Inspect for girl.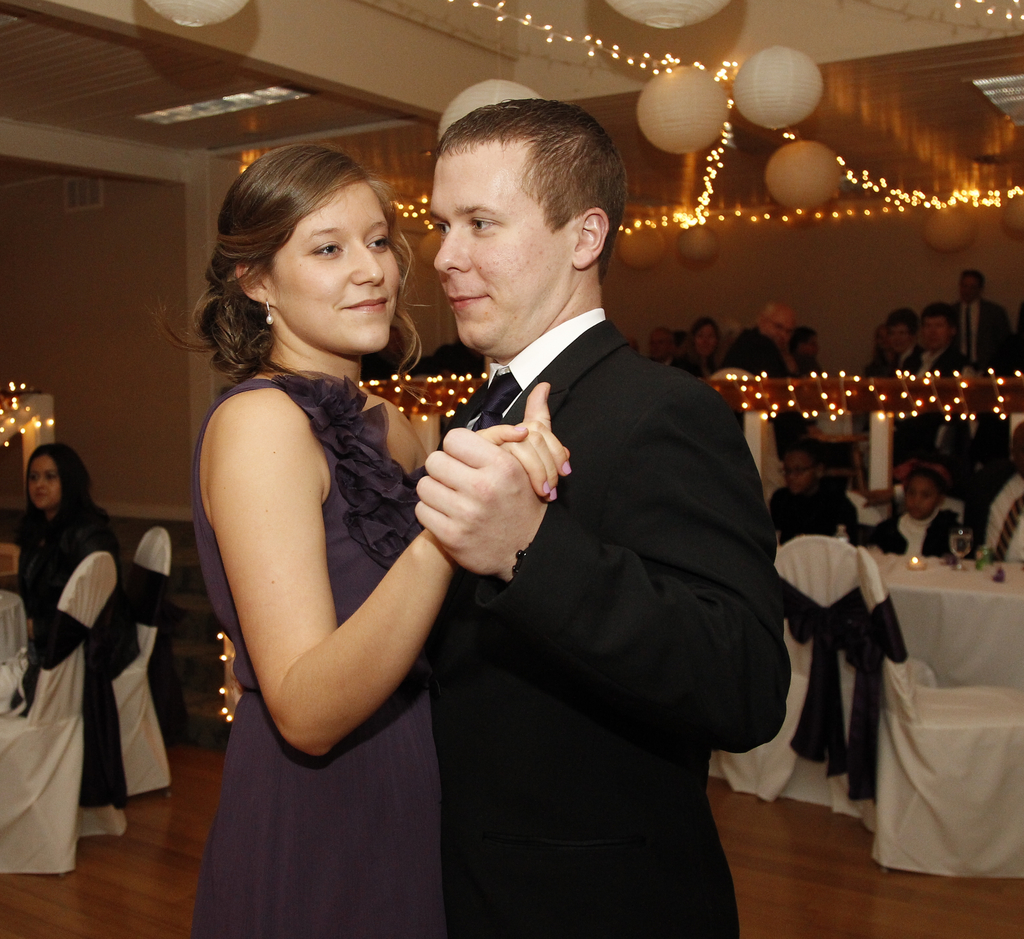
Inspection: select_region(0, 442, 145, 812).
